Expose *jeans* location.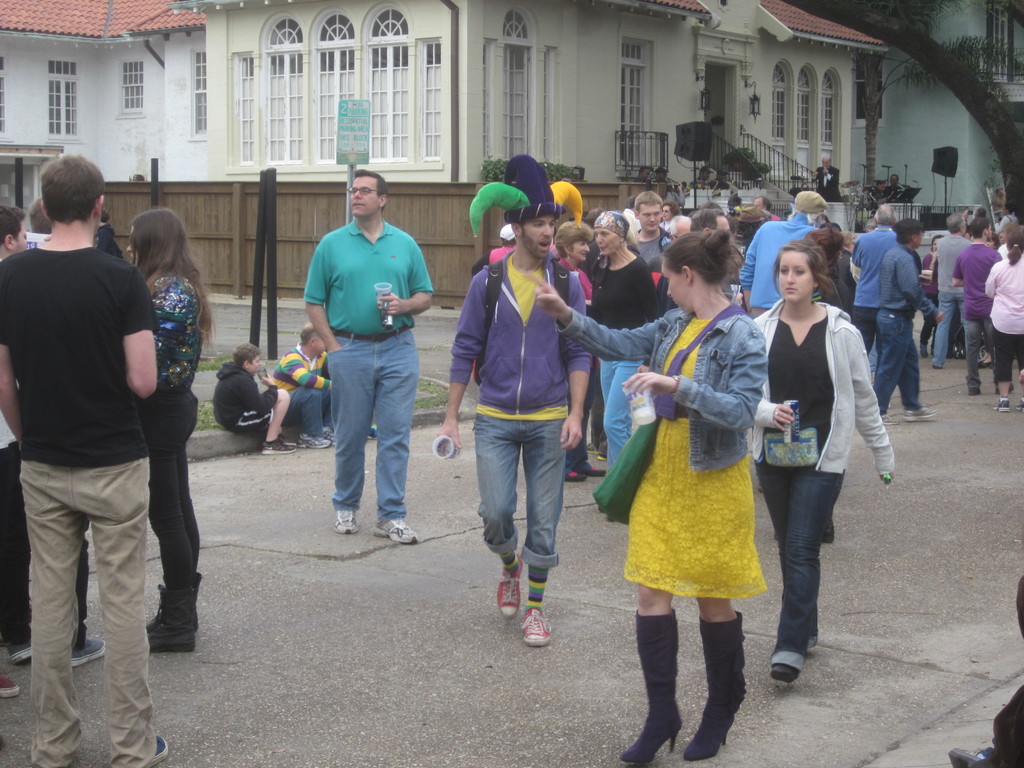
Exposed at bbox=[966, 319, 1002, 384].
